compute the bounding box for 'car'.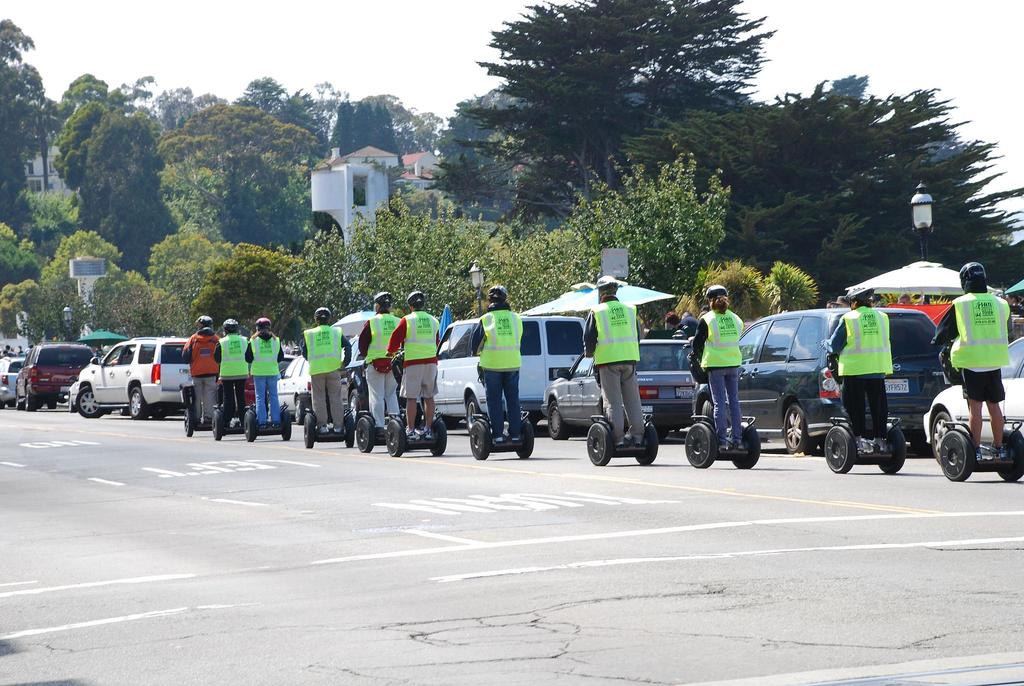
[left=703, top=308, right=950, bottom=455].
